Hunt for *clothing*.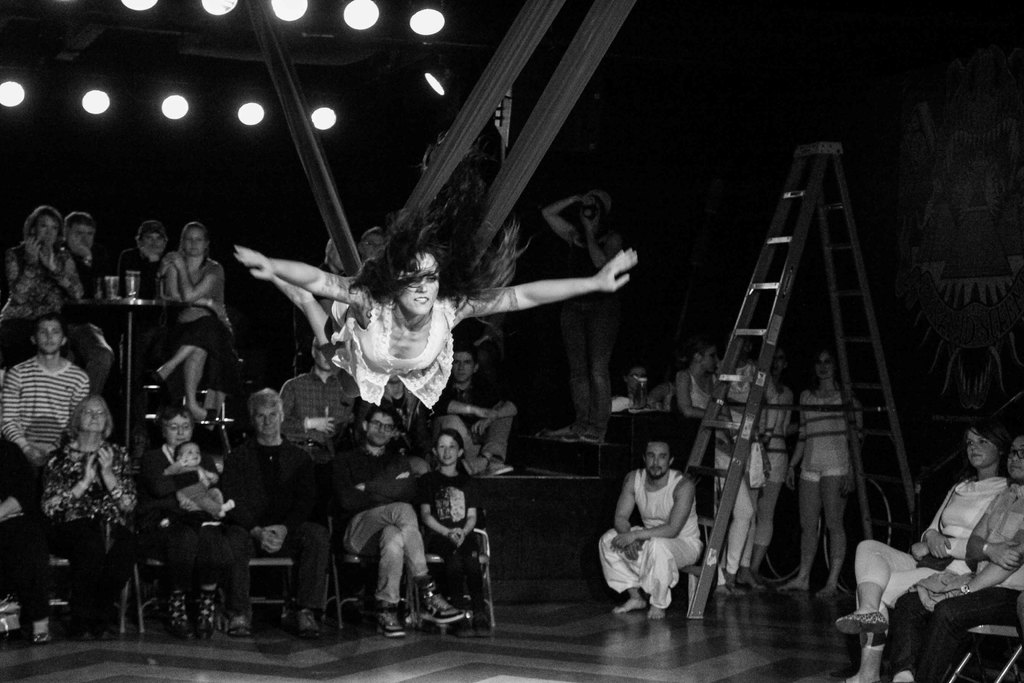
Hunted down at detection(0, 456, 37, 534).
